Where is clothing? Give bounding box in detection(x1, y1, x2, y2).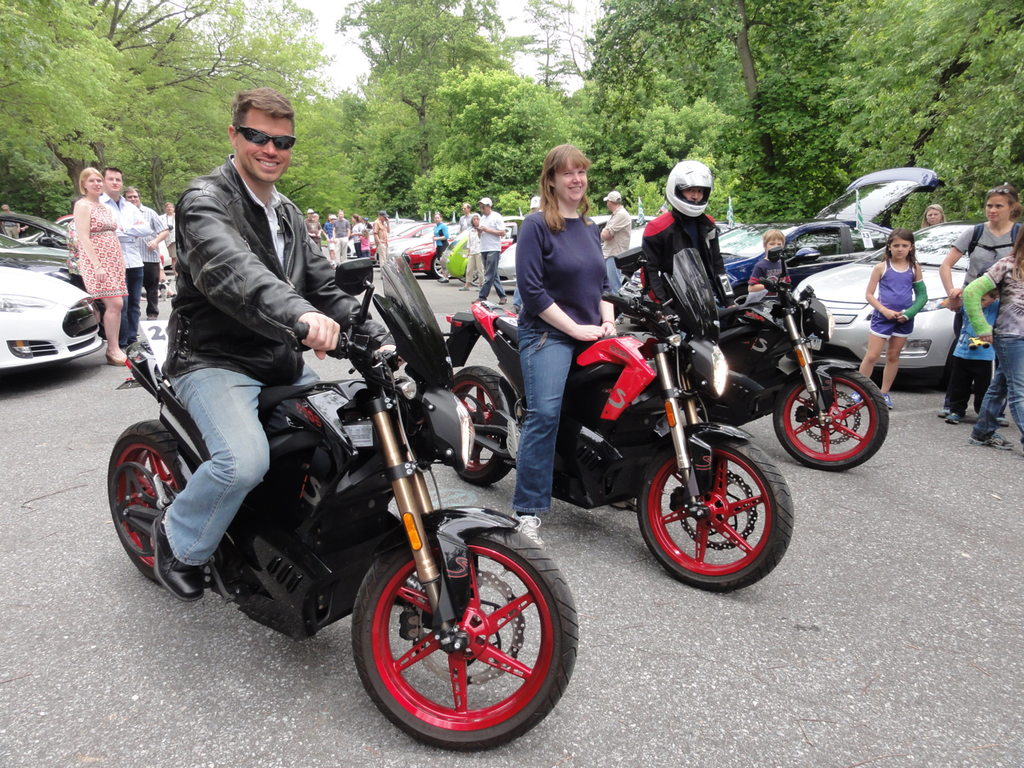
detection(327, 215, 347, 259).
